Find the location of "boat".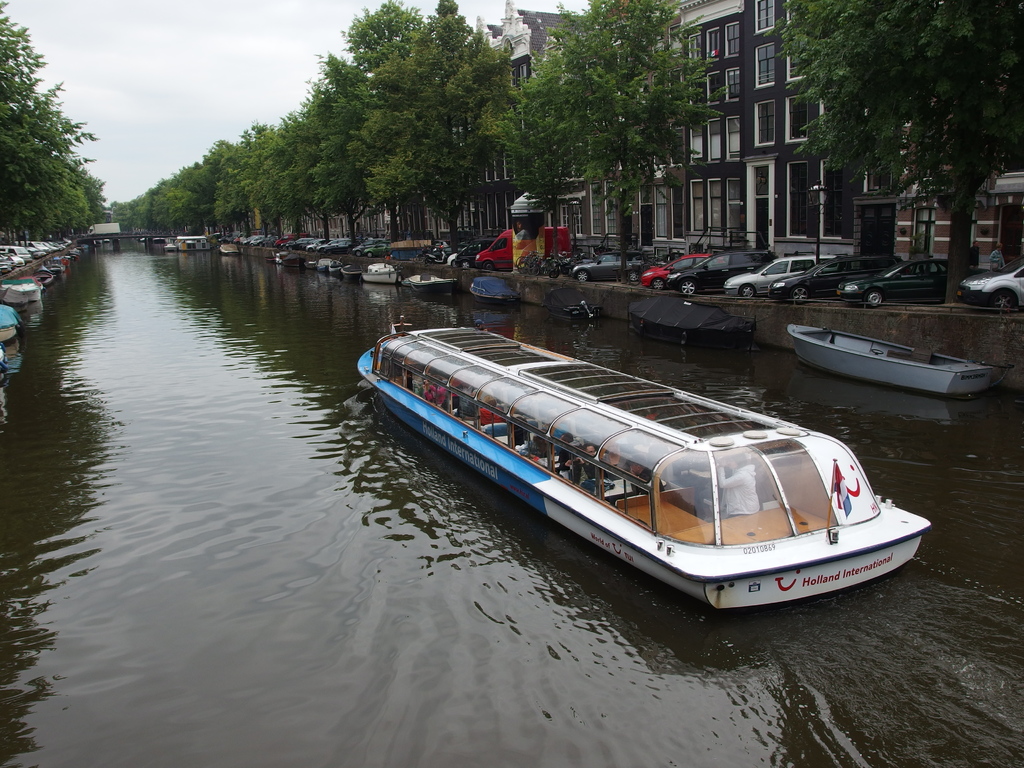
Location: (left=260, top=250, right=287, bottom=266).
